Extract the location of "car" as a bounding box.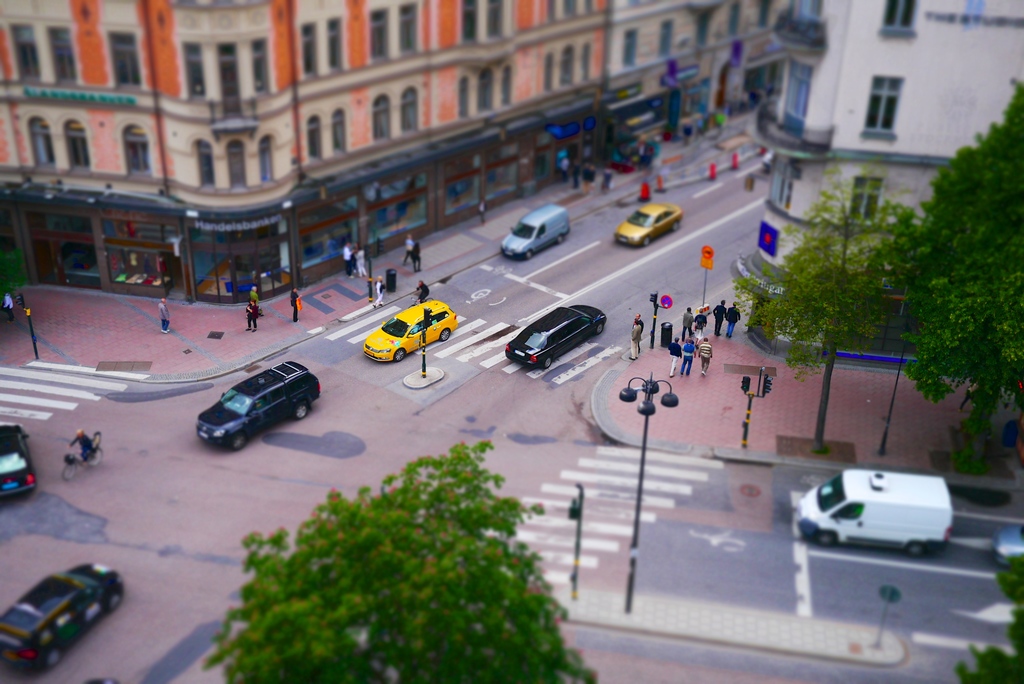
select_region(615, 203, 681, 243).
